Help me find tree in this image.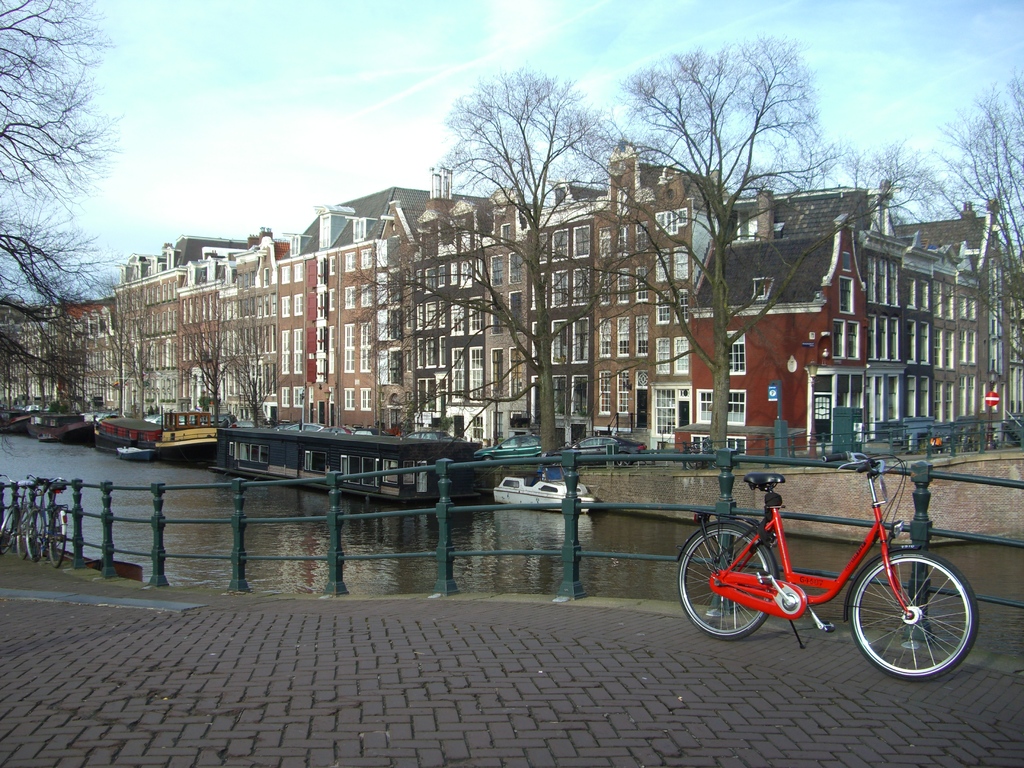
Found it: locate(6, 0, 127, 412).
